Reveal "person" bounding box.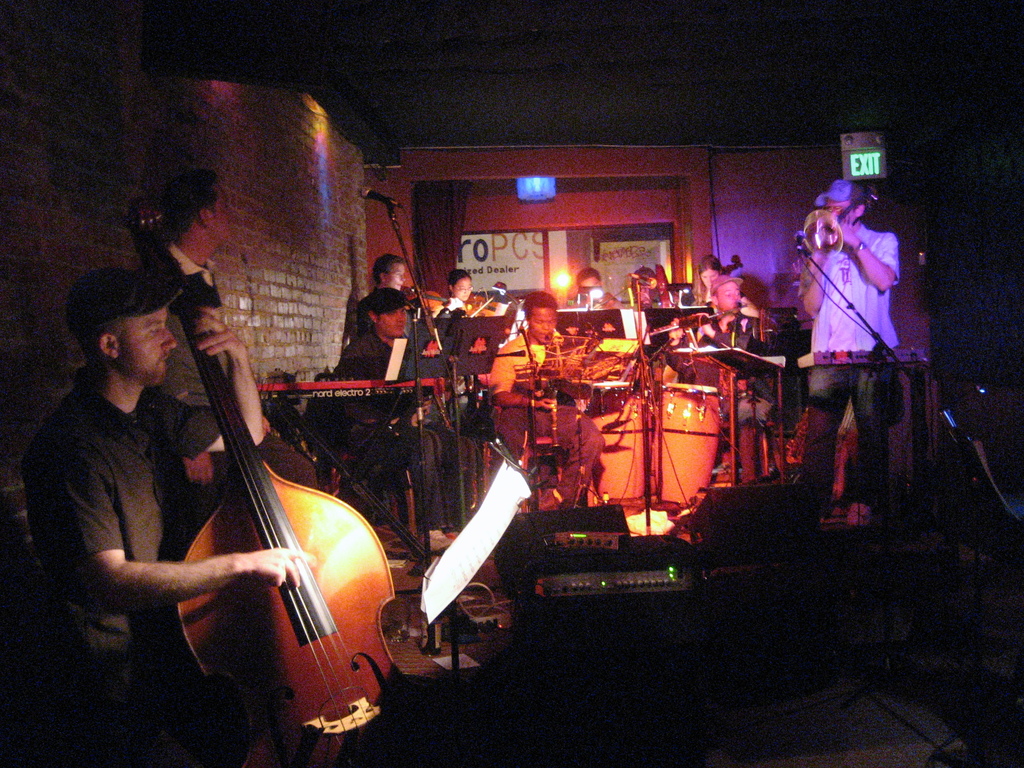
Revealed: 43 266 309 719.
